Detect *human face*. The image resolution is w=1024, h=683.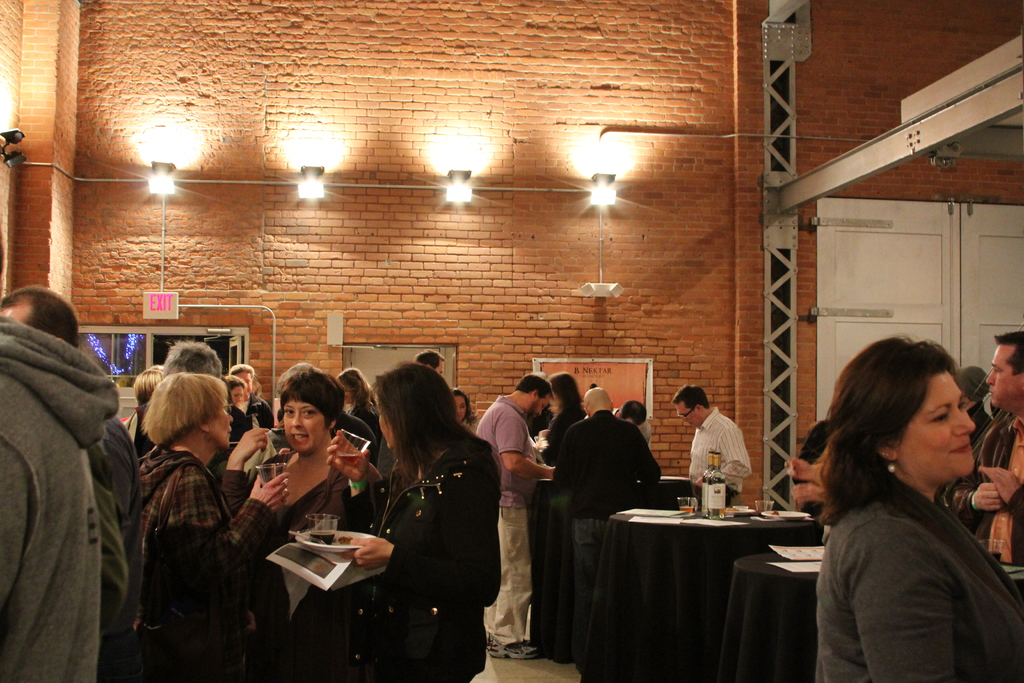
(675,402,700,427).
